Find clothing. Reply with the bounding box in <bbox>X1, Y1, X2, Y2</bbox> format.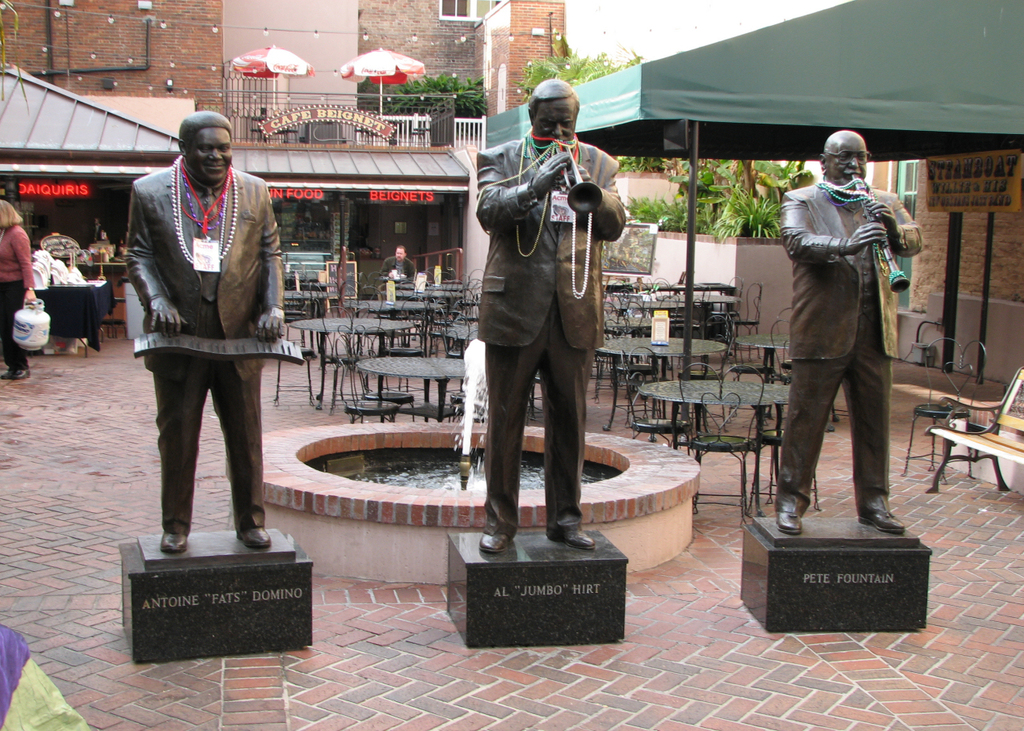
<bbox>480, 132, 636, 529</bbox>.
